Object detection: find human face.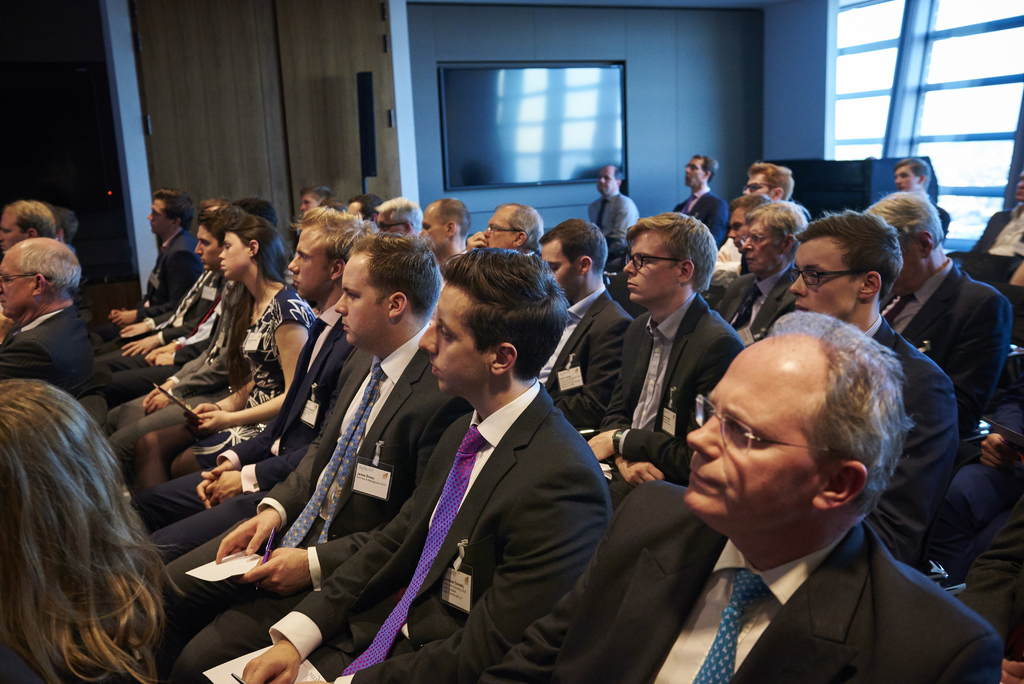
box(1016, 174, 1023, 200).
